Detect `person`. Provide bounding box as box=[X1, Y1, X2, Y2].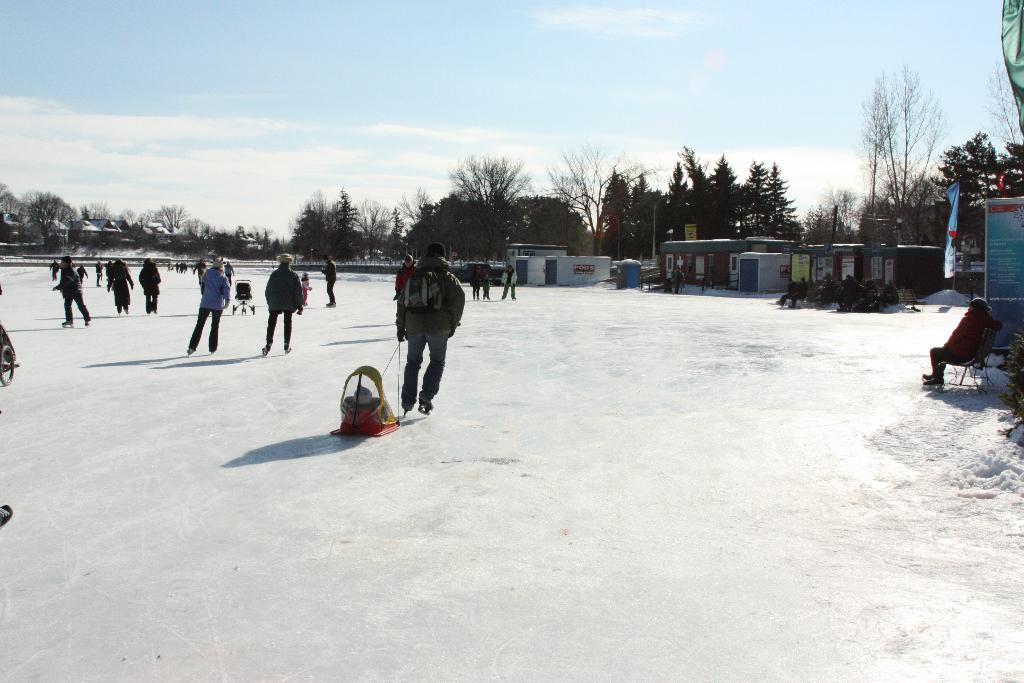
box=[777, 273, 797, 308].
